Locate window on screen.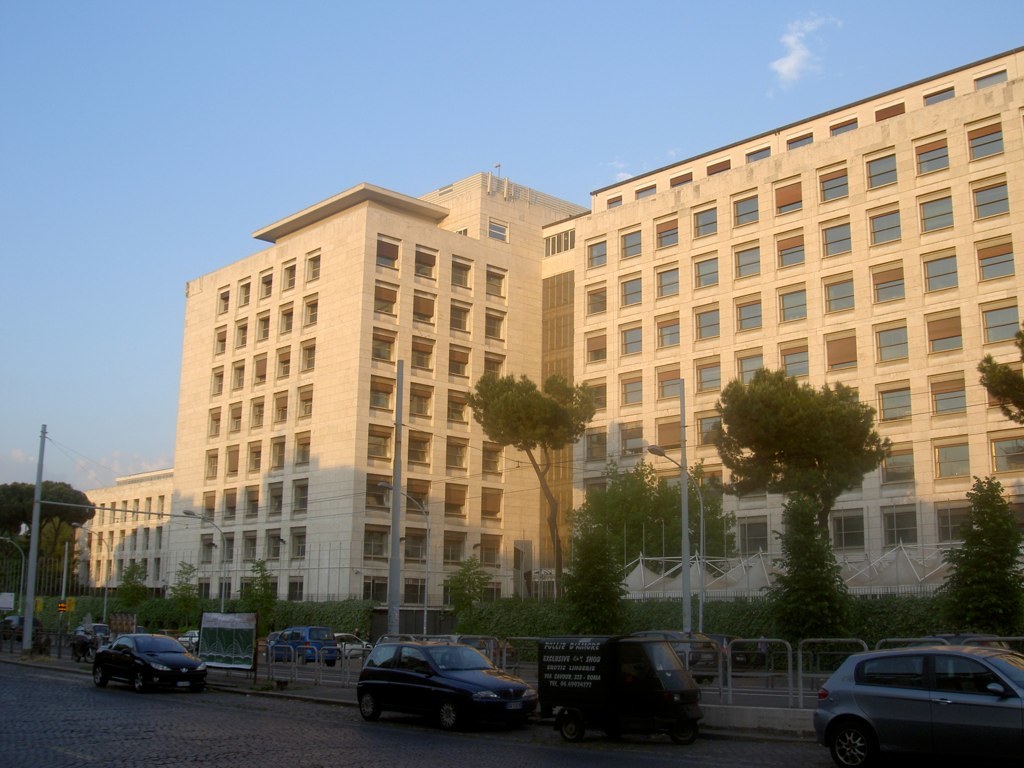
On screen at box=[583, 280, 608, 314].
